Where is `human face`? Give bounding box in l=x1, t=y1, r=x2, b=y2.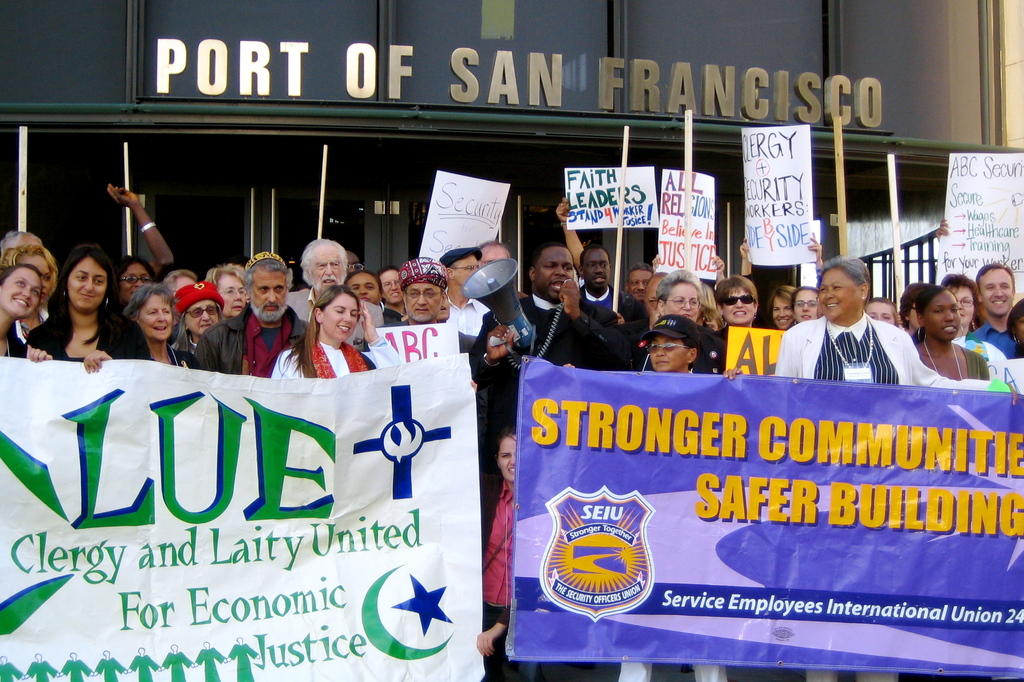
l=175, t=279, r=199, b=293.
